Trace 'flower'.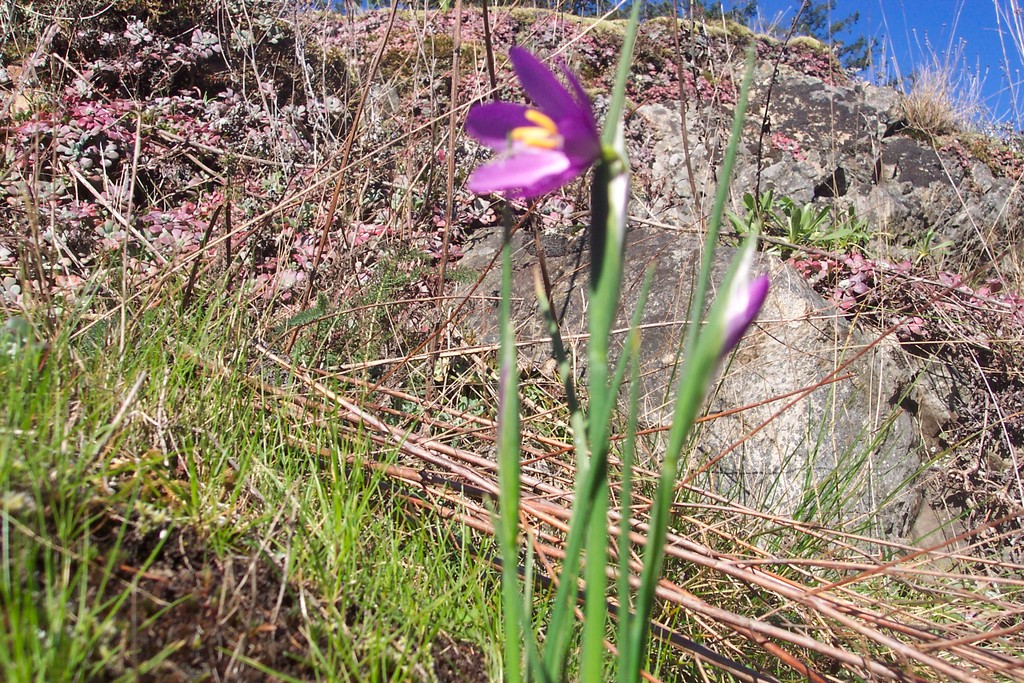
Traced to <box>457,75,595,204</box>.
